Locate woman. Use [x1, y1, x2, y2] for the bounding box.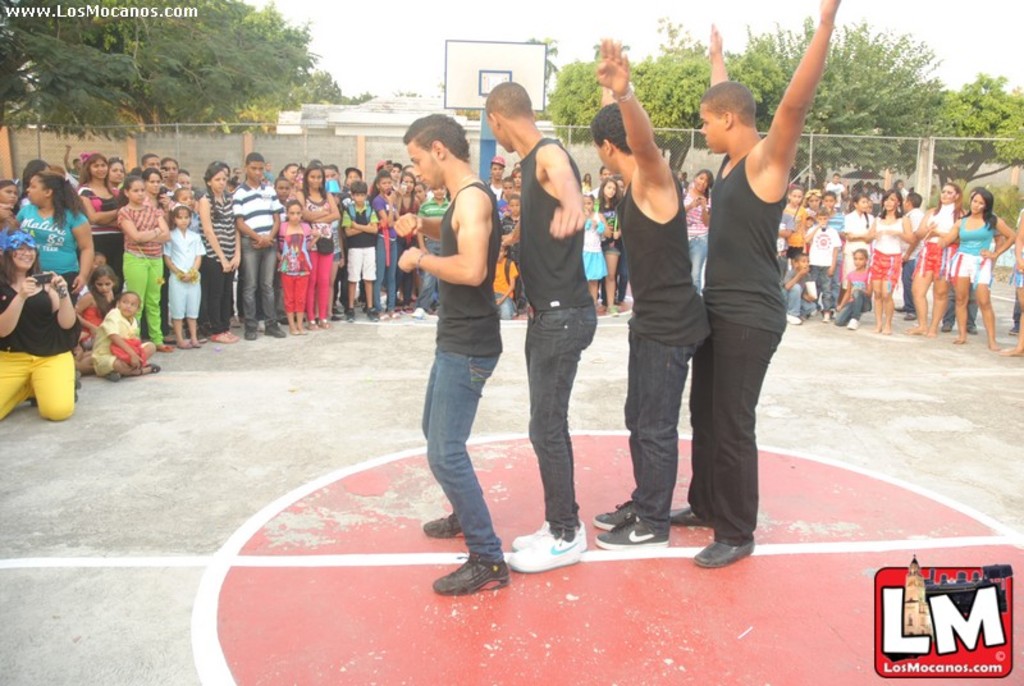
[196, 166, 242, 342].
